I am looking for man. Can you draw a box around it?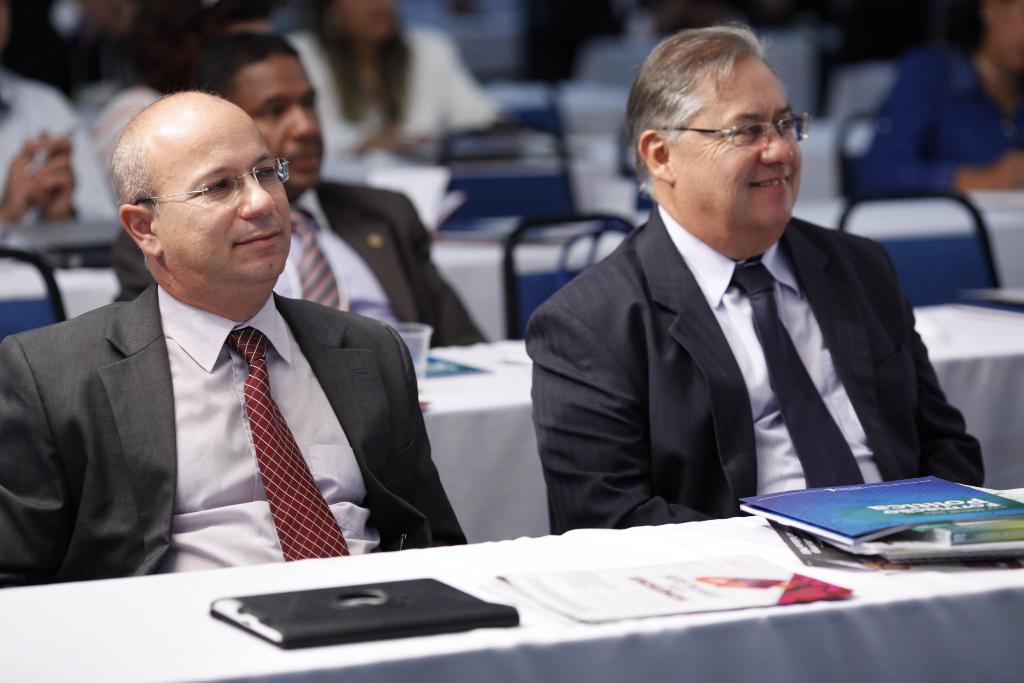
Sure, the bounding box is box(838, 0, 1023, 193).
